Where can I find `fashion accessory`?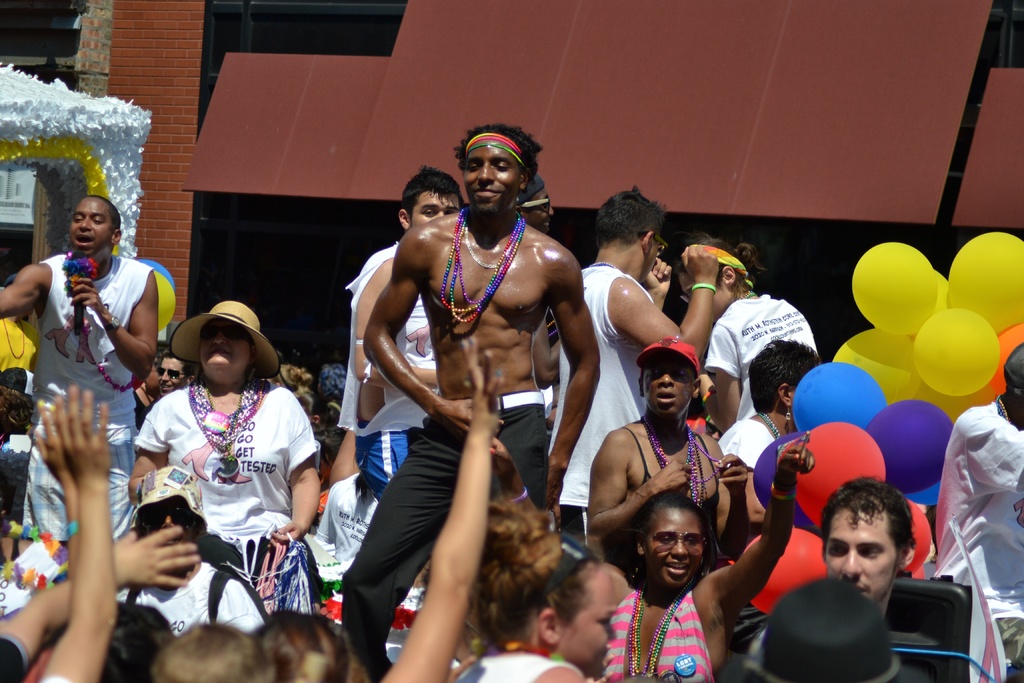
You can find it at pyautogui.locateOnScreen(517, 175, 546, 204).
